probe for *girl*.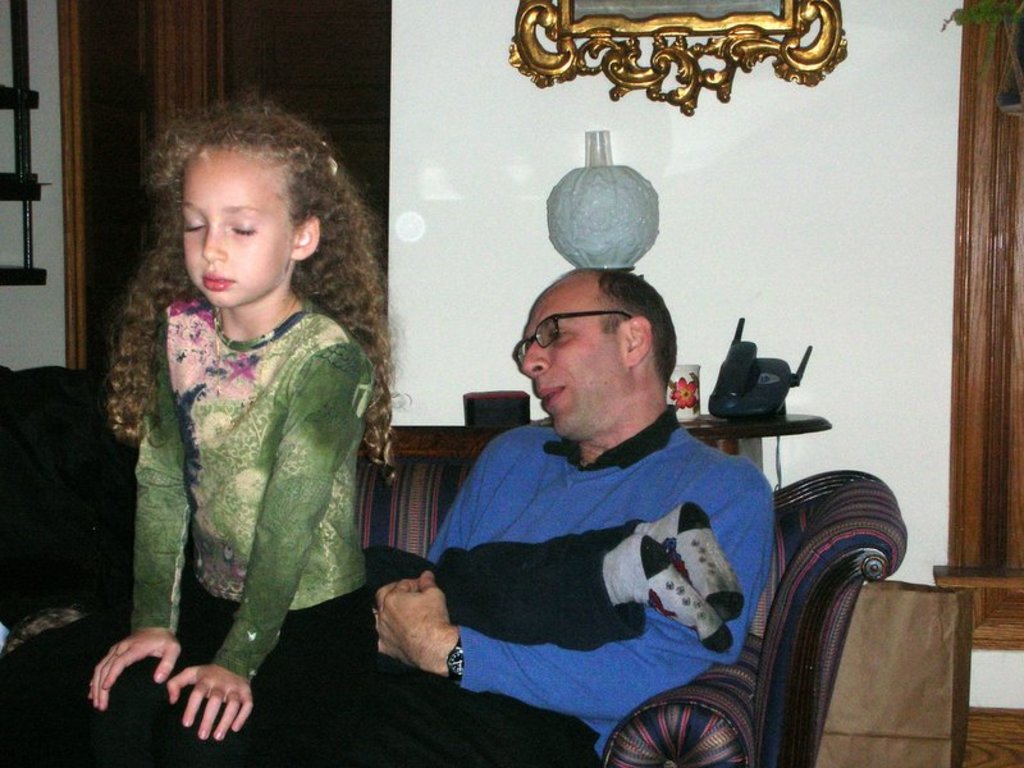
Probe result: (left=83, top=93, right=394, bottom=742).
